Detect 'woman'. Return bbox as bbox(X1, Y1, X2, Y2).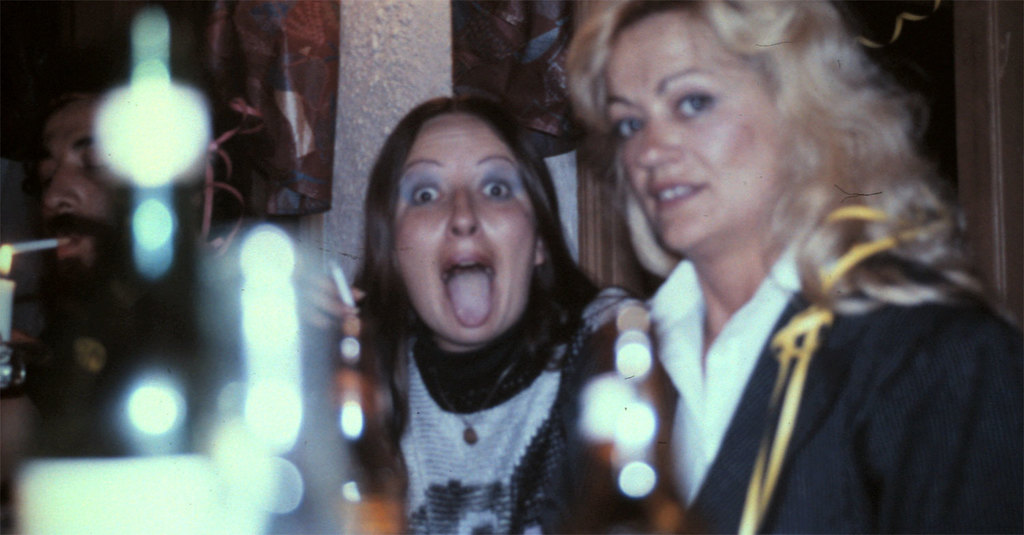
bbox(563, 0, 1023, 534).
